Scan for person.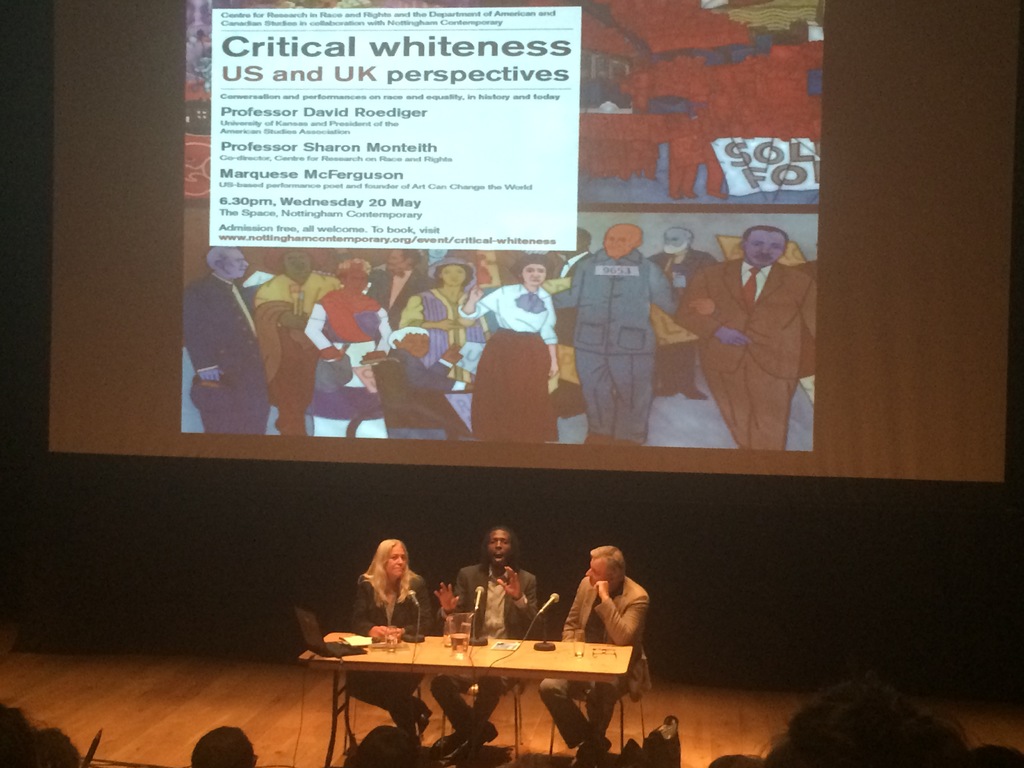
Scan result: x1=180 y1=237 x2=285 y2=431.
